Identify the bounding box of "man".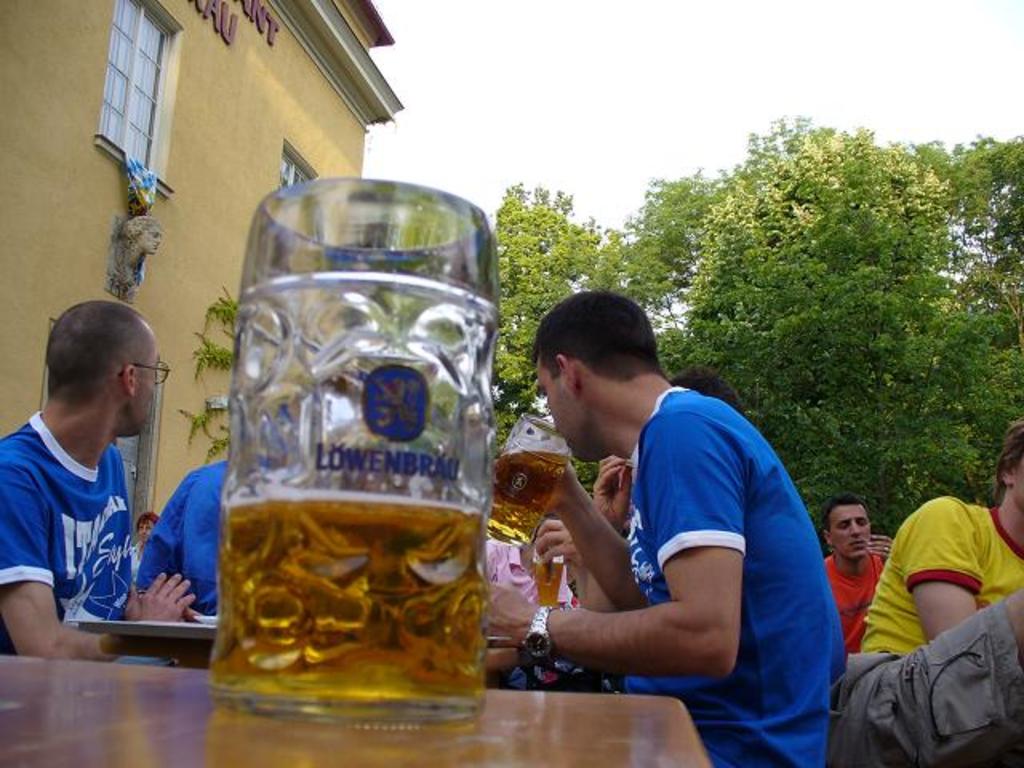
box(3, 293, 189, 672).
